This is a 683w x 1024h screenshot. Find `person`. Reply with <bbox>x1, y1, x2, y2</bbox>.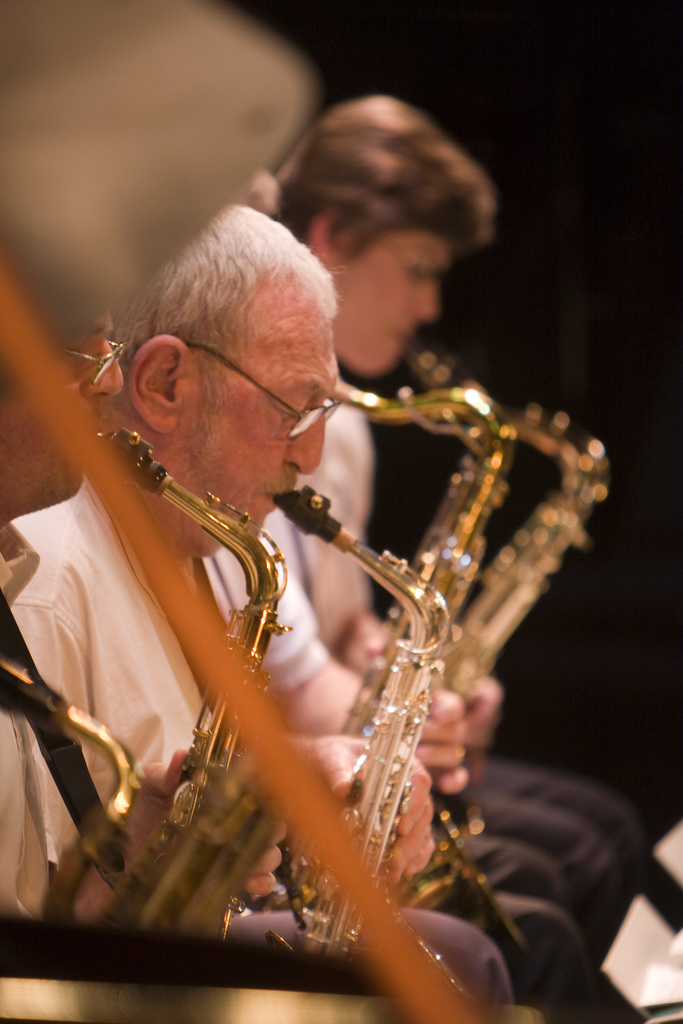
<bbox>8, 186, 523, 1023</bbox>.
